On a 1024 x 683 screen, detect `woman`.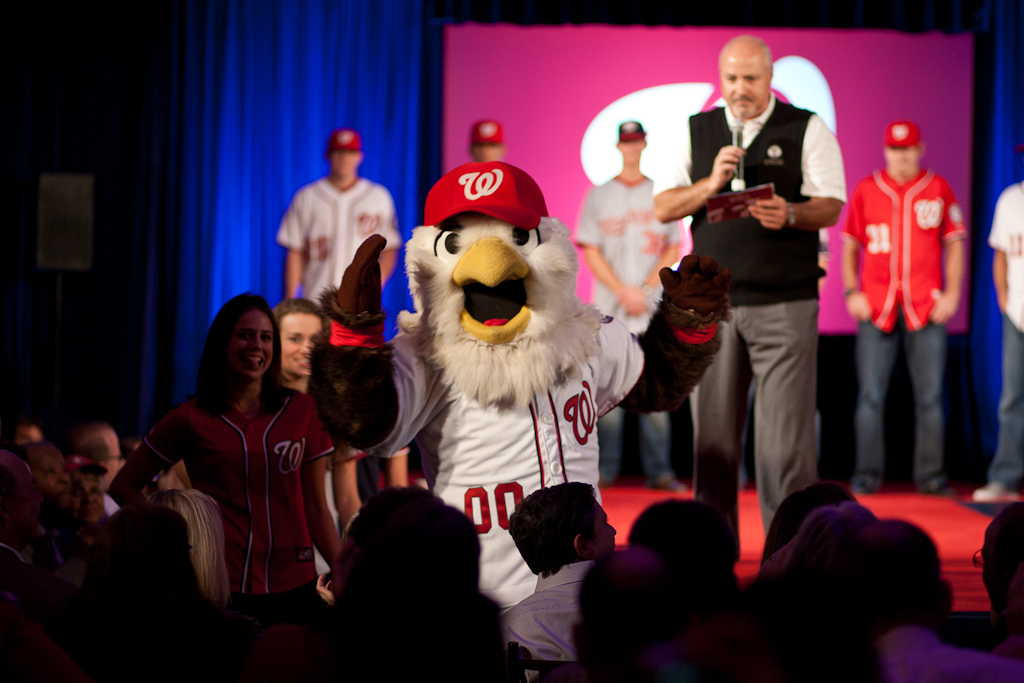
box=[264, 289, 374, 593].
